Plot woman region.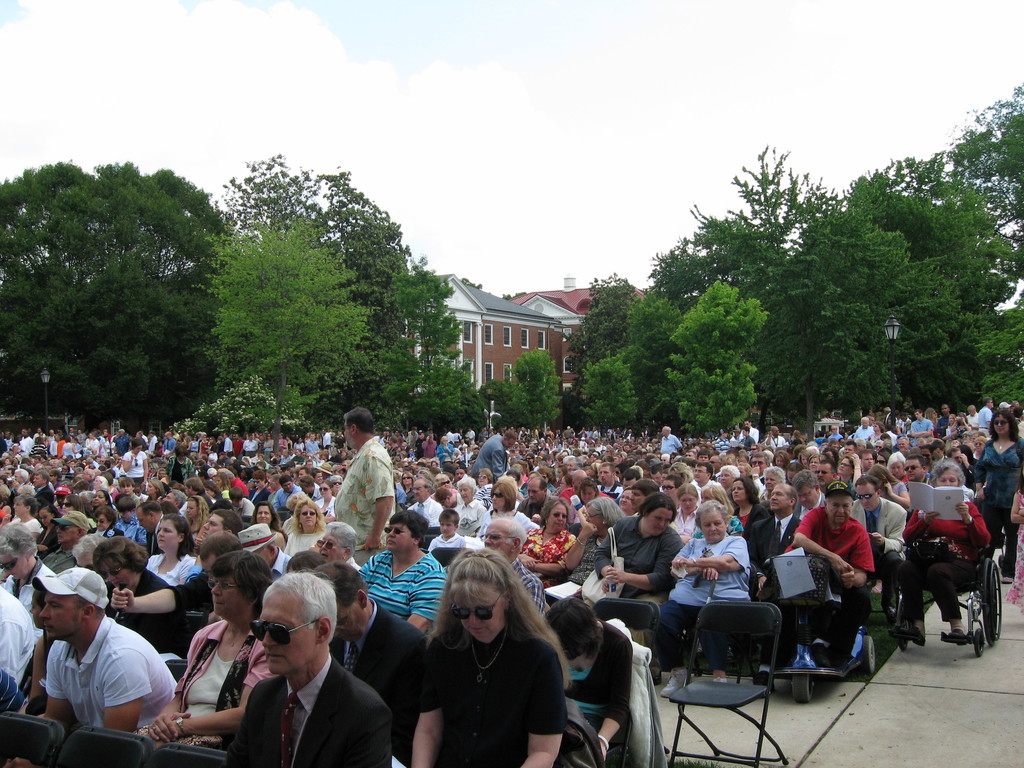
Plotted at detection(120, 436, 150, 484).
